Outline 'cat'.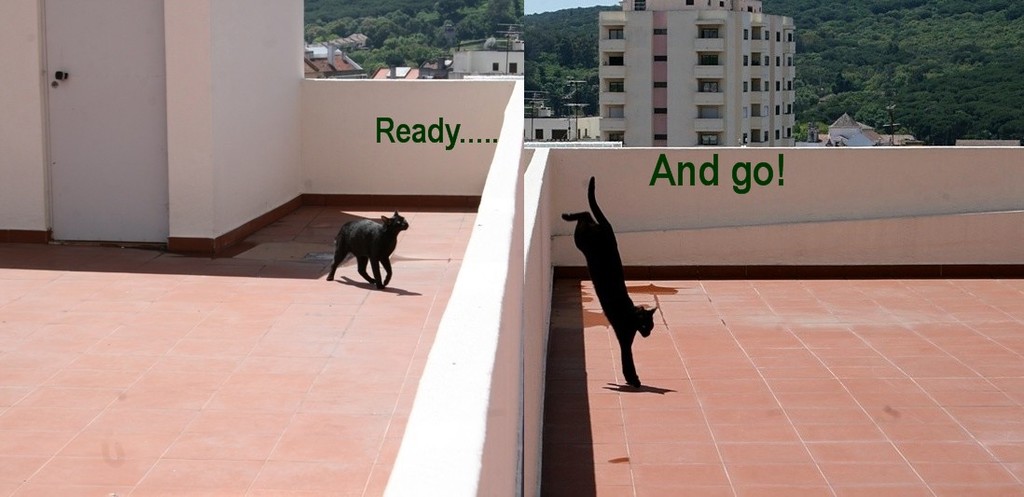
Outline: l=560, t=175, r=660, b=389.
